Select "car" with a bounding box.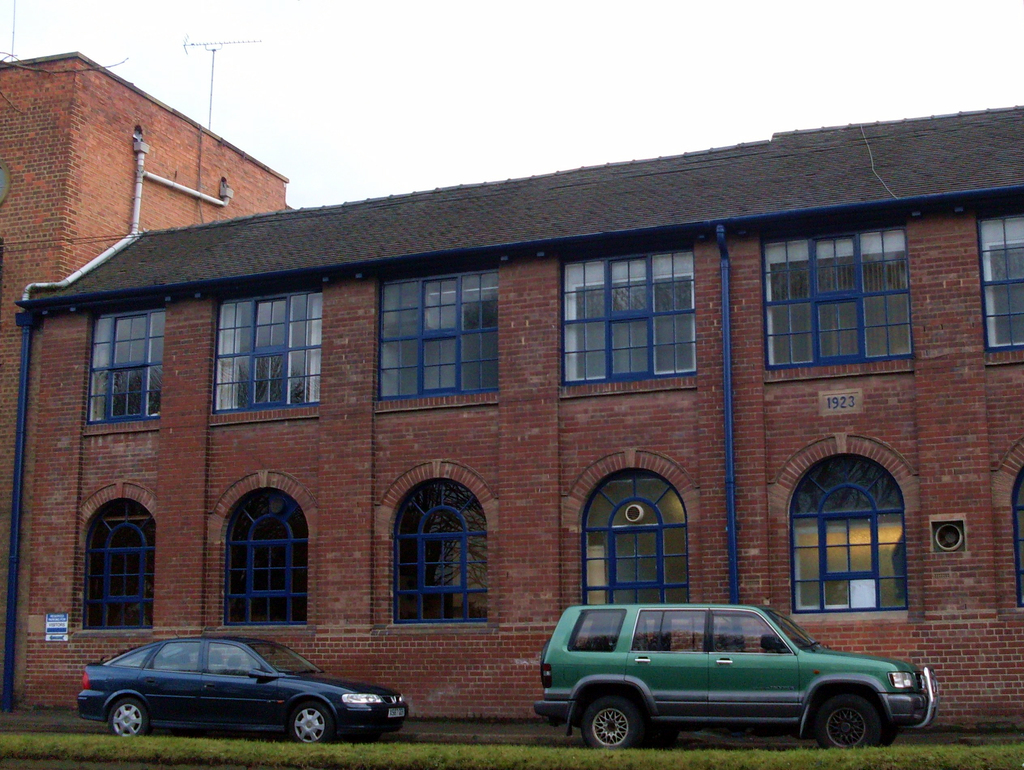
[x1=76, y1=638, x2=413, y2=746].
